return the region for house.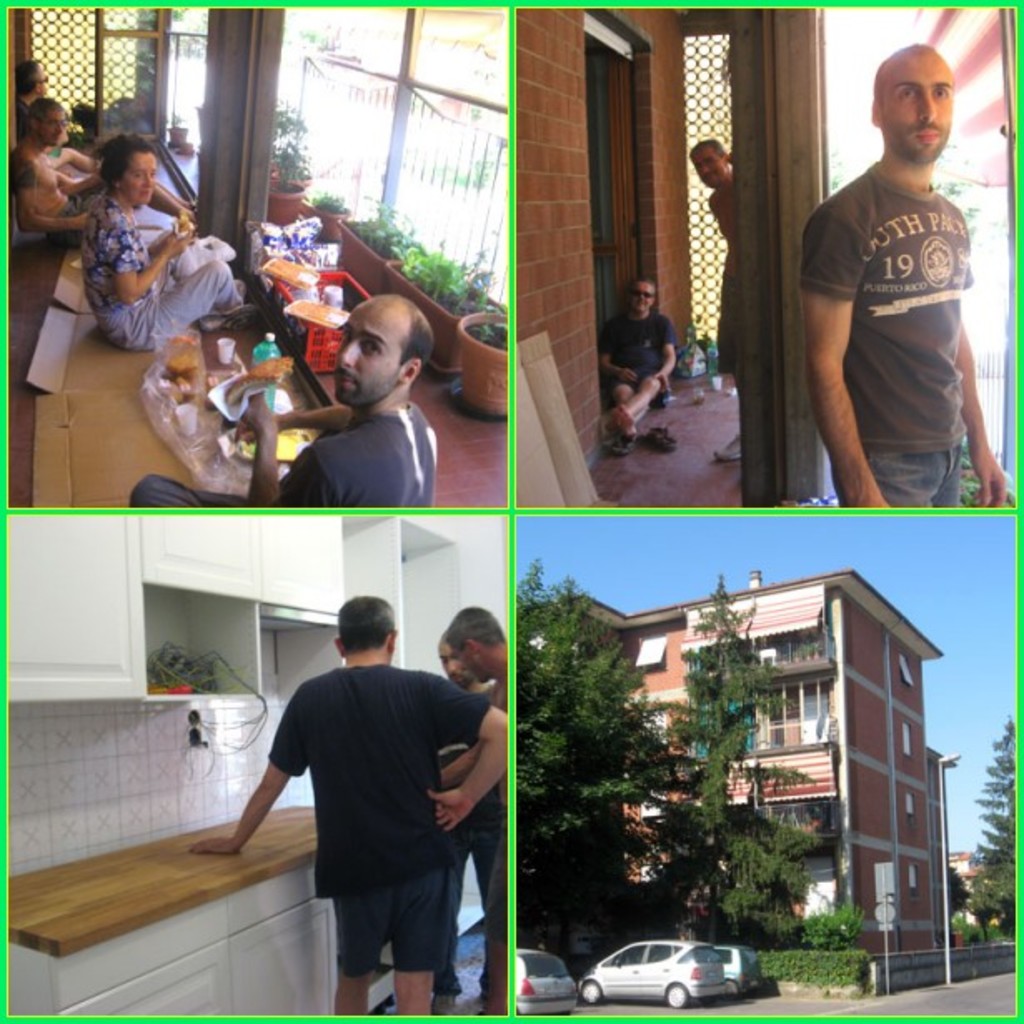
bbox(513, 563, 957, 1004).
